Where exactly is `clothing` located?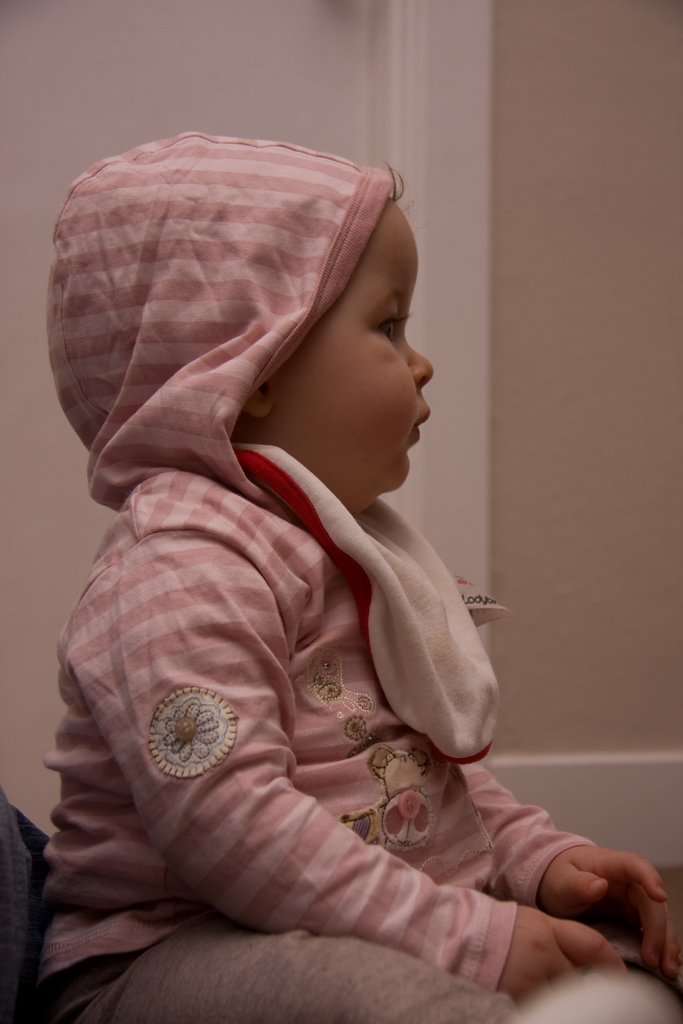
Its bounding box is x1=20, y1=140, x2=655, y2=1023.
